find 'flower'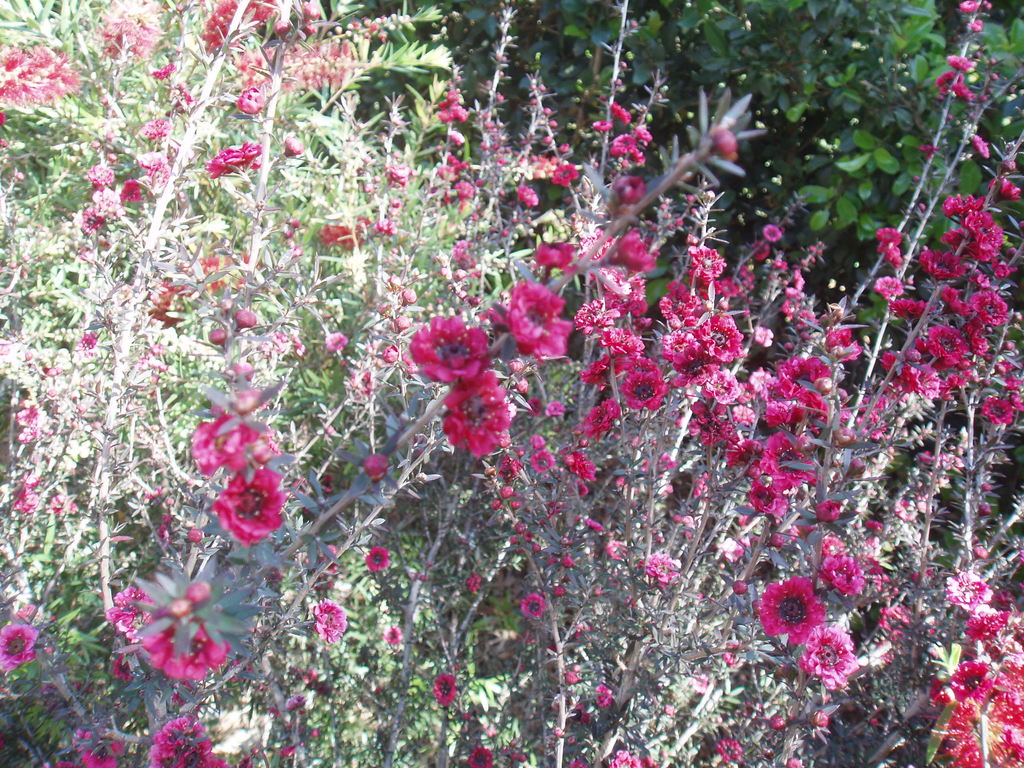
region(511, 282, 570, 362)
